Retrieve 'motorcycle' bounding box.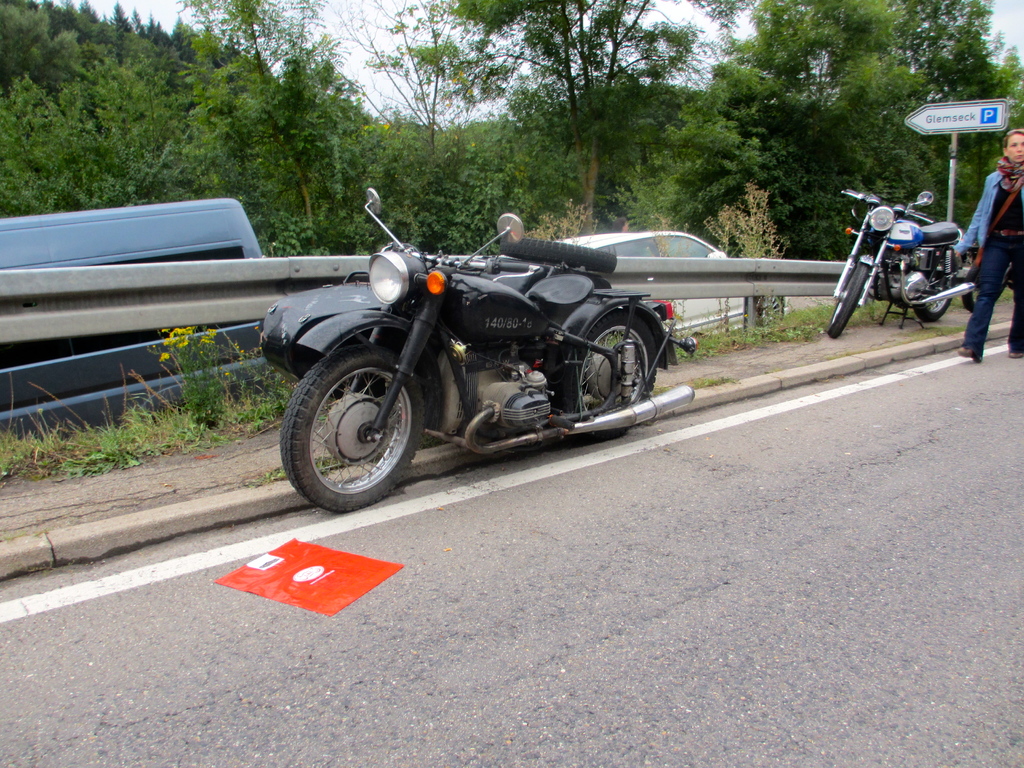
Bounding box: crop(826, 189, 984, 344).
